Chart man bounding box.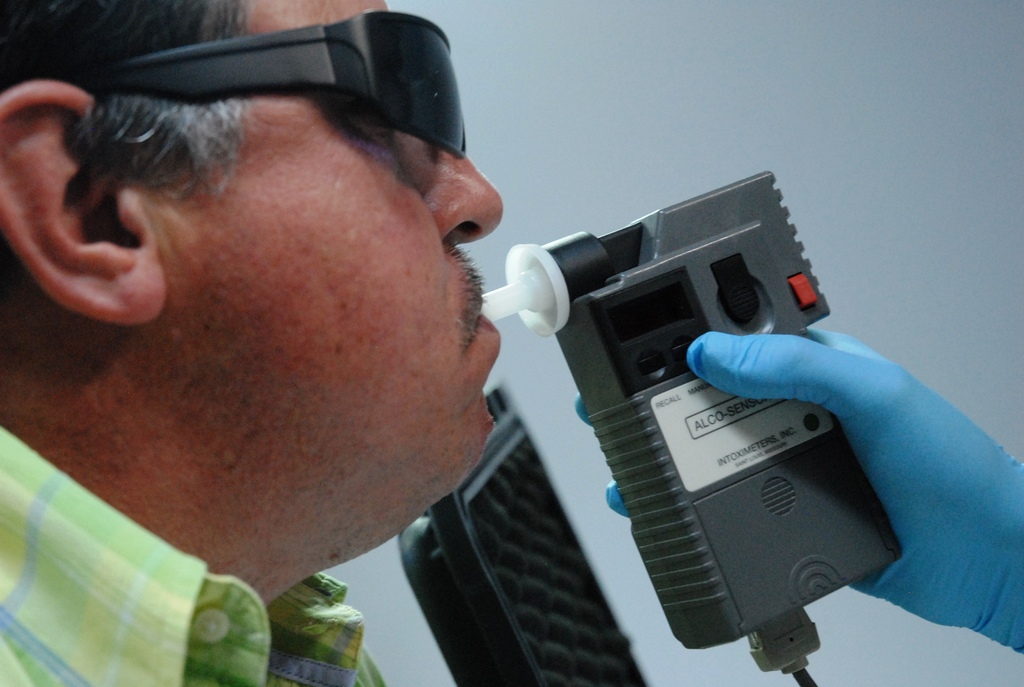
Charted: bbox=[0, 0, 500, 686].
